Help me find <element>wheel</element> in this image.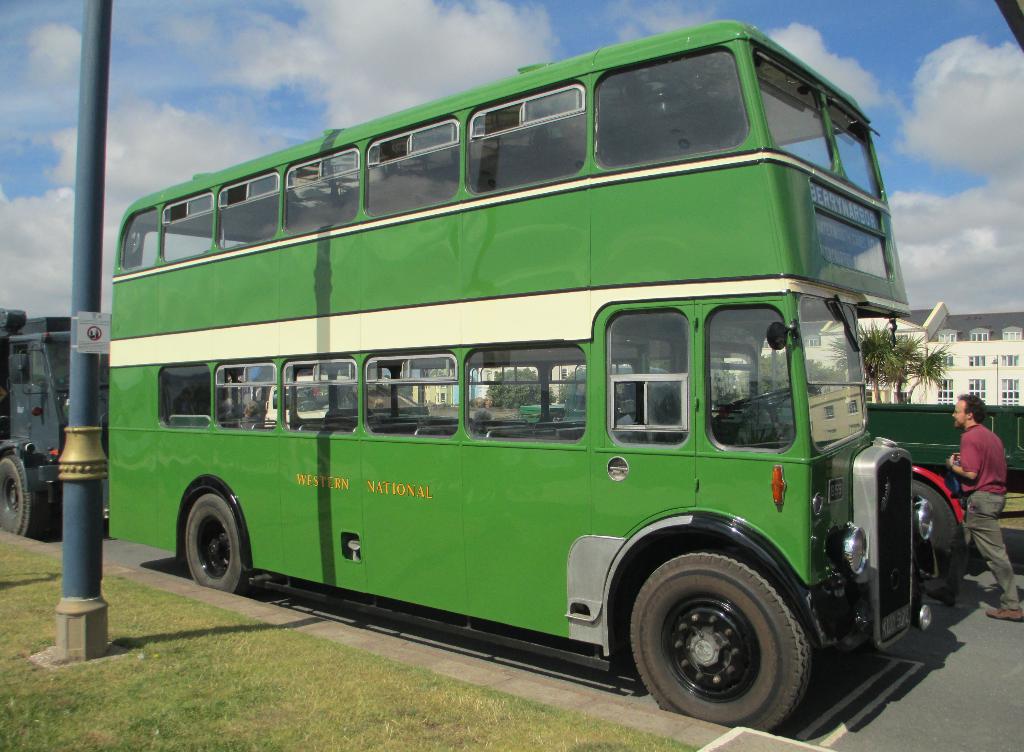
Found it: <bbox>184, 496, 261, 596</bbox>.
